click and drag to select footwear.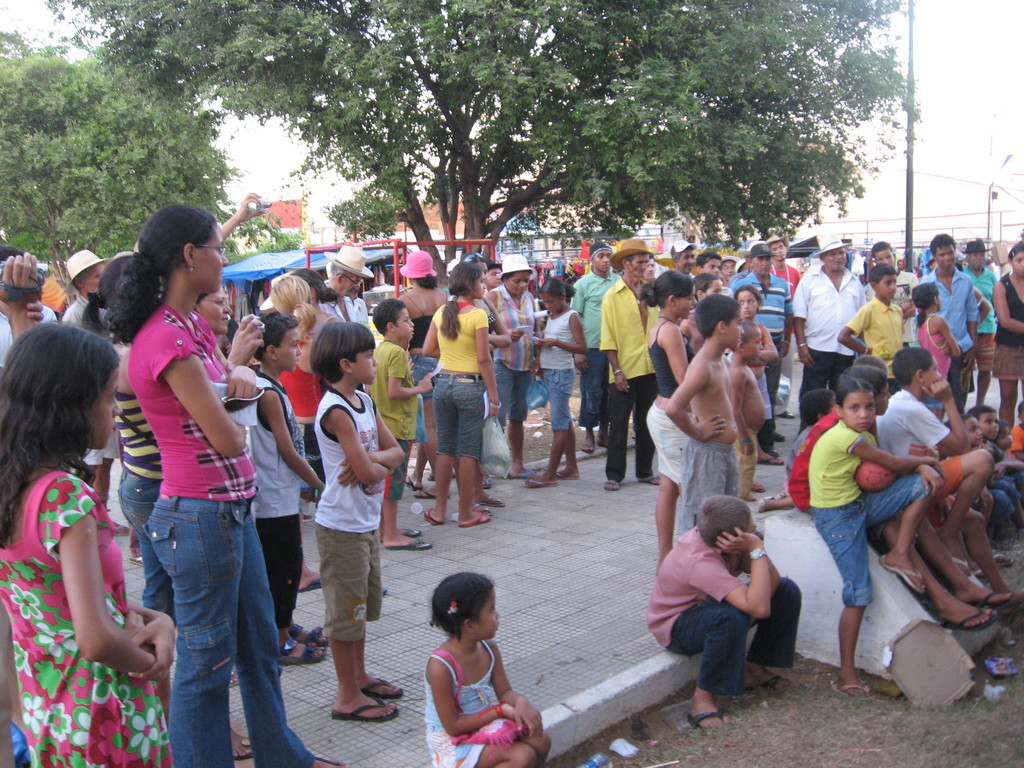
Selection: bbox=[506, 471, 536, 484].
